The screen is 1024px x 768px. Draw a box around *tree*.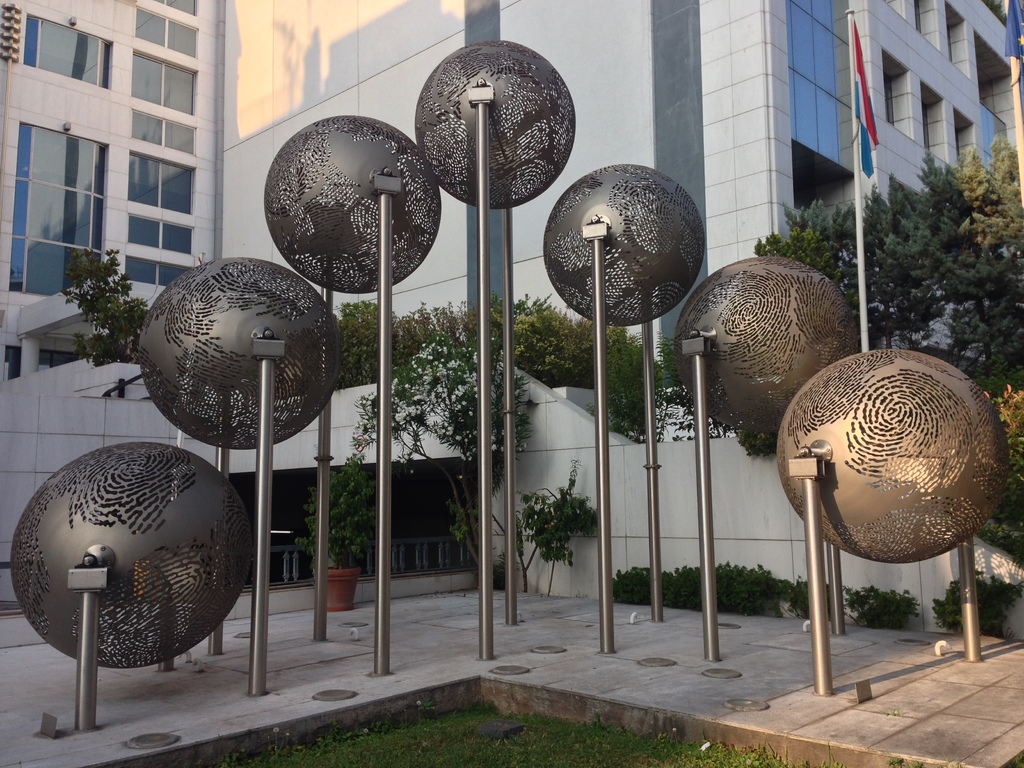
<bbox>60, 248, 152, 368</bbox>.
